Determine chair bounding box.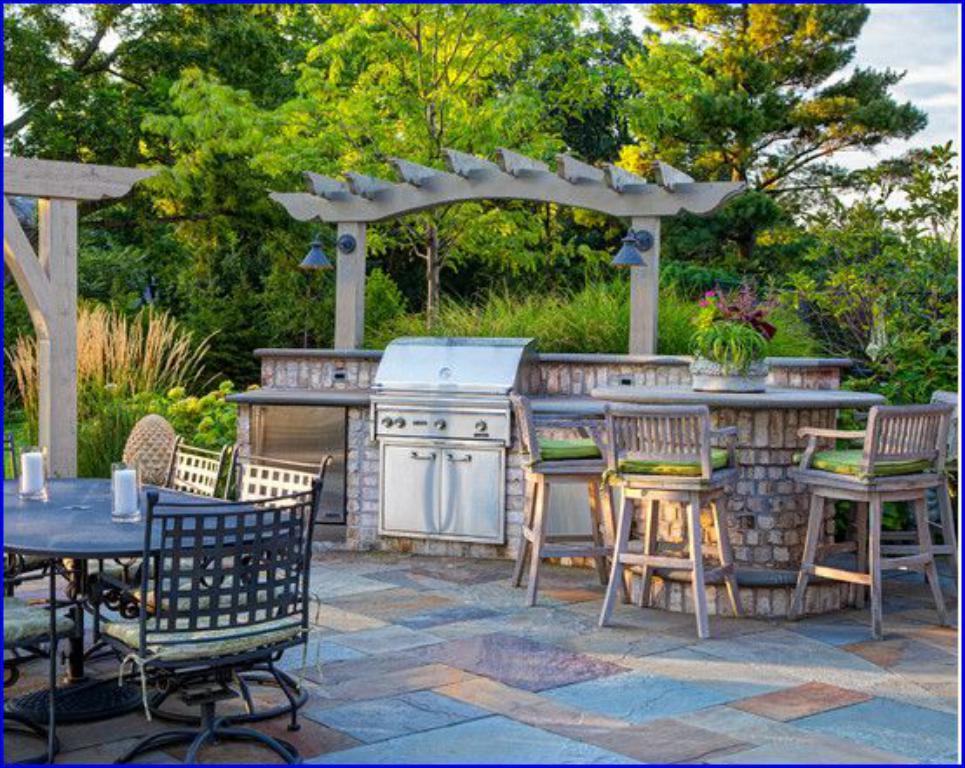
Determined: (138, 437, 333, 728).
